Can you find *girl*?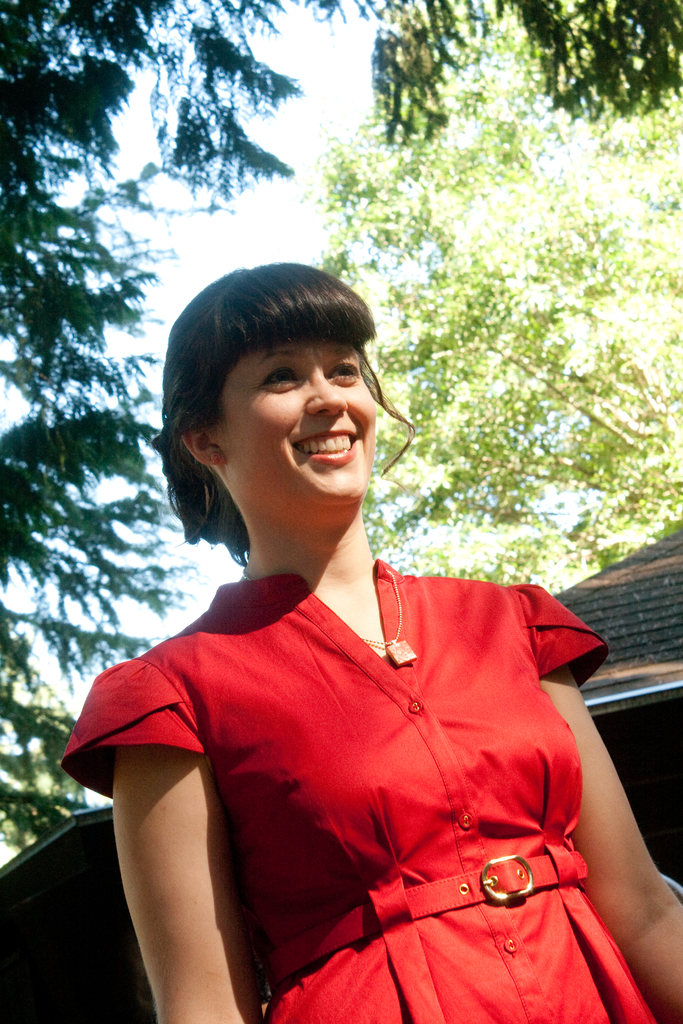
Yes, bounding box: [58,257,682,1023].
